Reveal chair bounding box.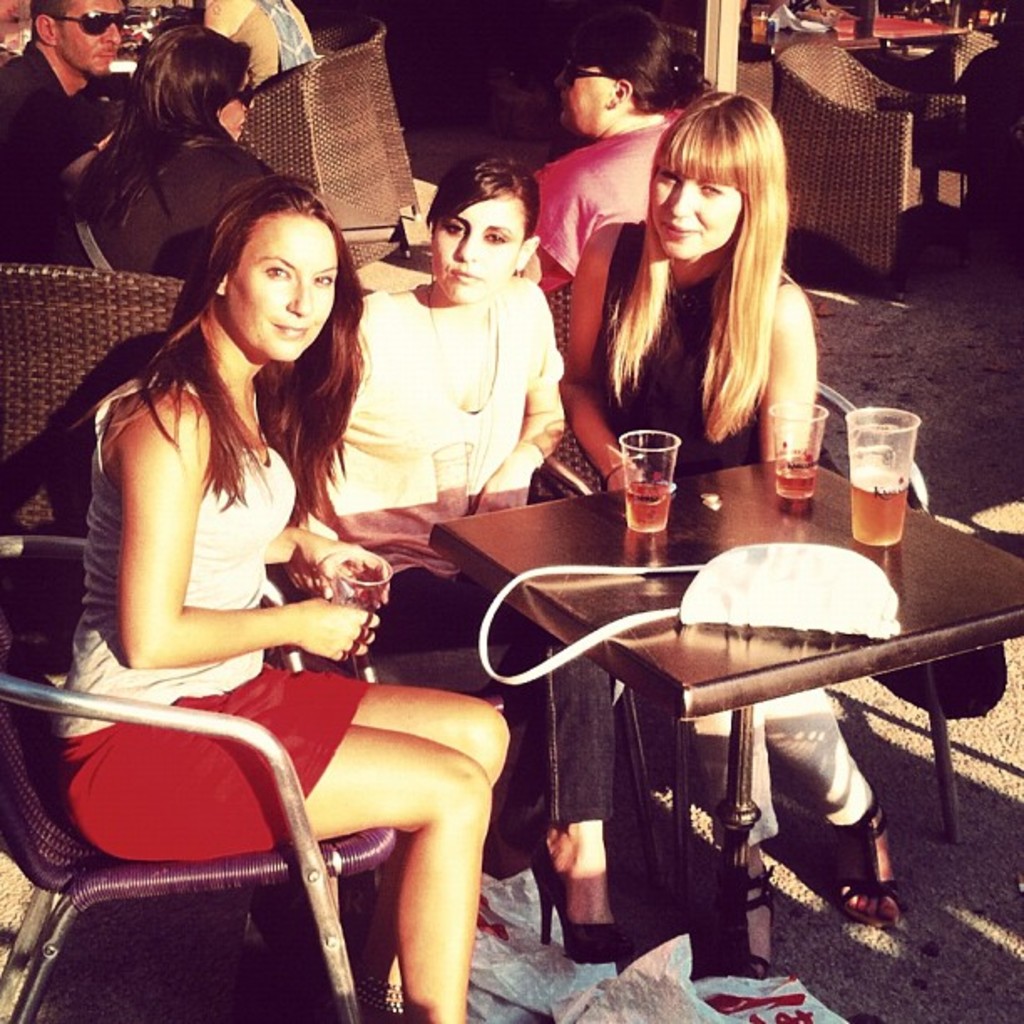
Revealed: pyautogui.locateOnScreen(229, 12, 433, 279).
